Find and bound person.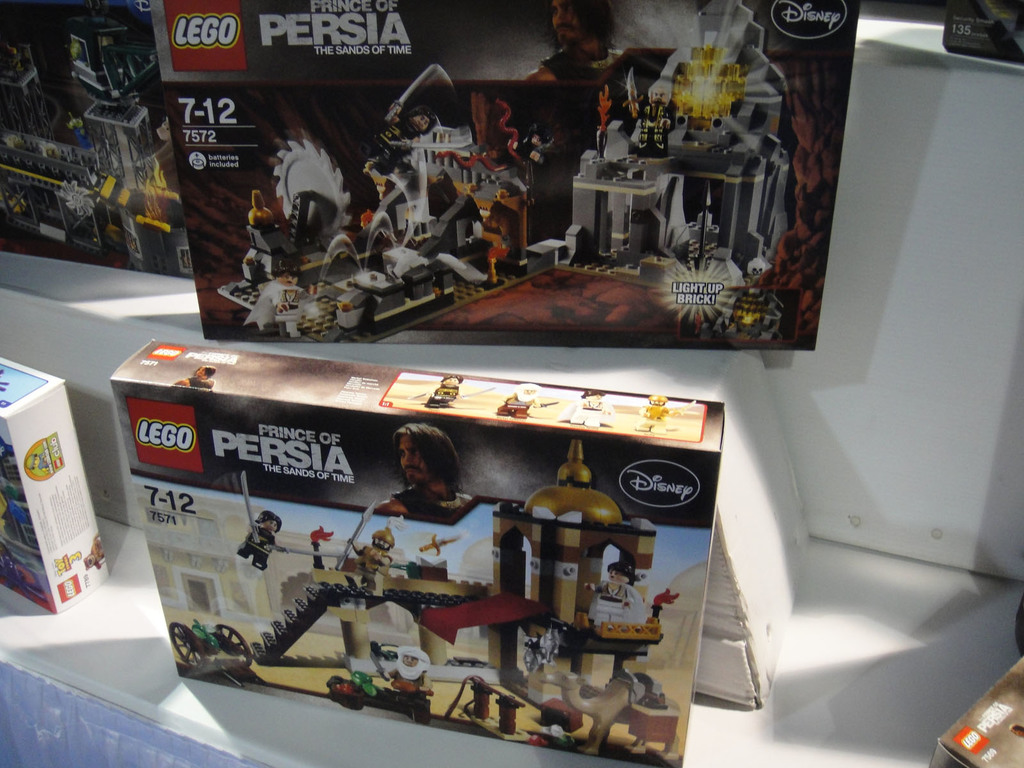
Bound: l=523, t=0, r=637, b=85.
